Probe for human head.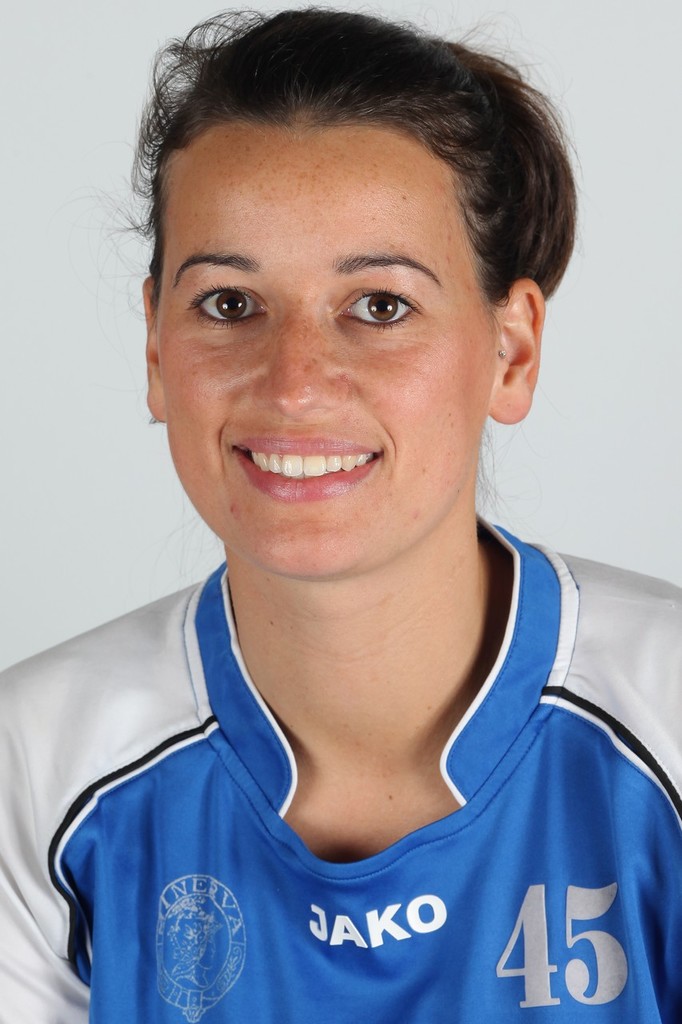
Probe result: bbox=(114, 0, 572, 634).
